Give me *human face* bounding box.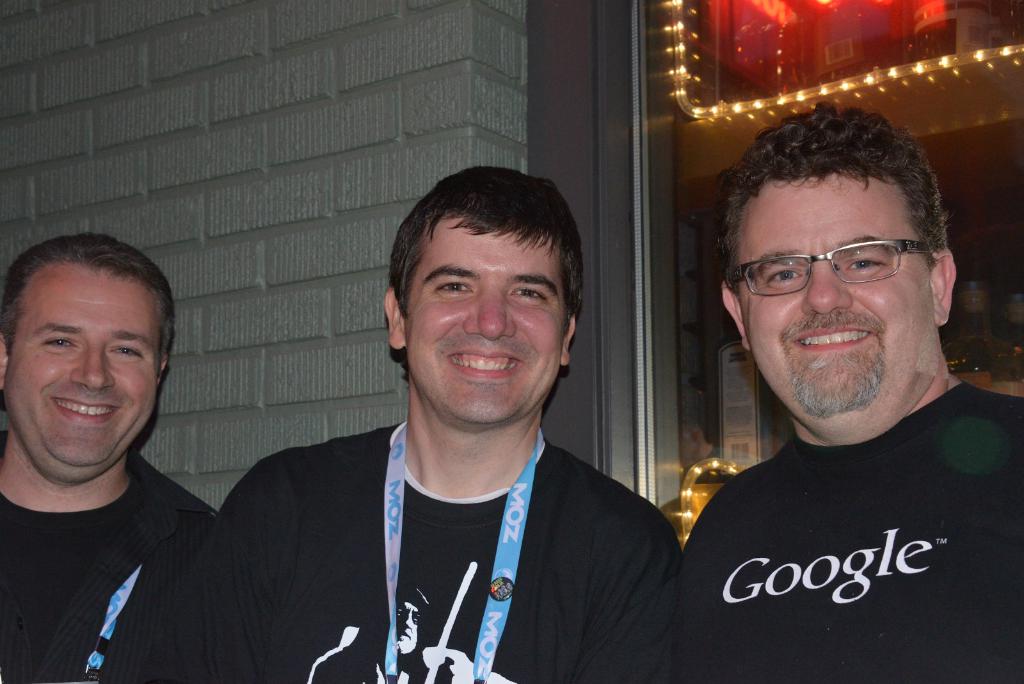
0 268 157 471.
